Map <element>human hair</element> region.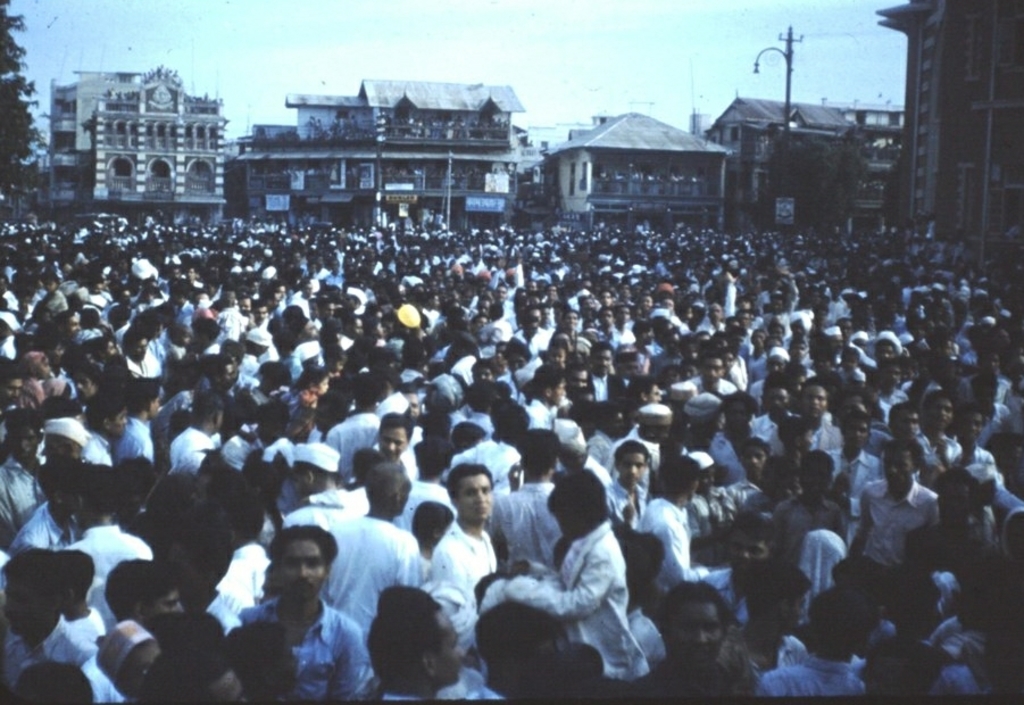
Mapped to (x1=777, y1=415, x2=814, y2=451).
